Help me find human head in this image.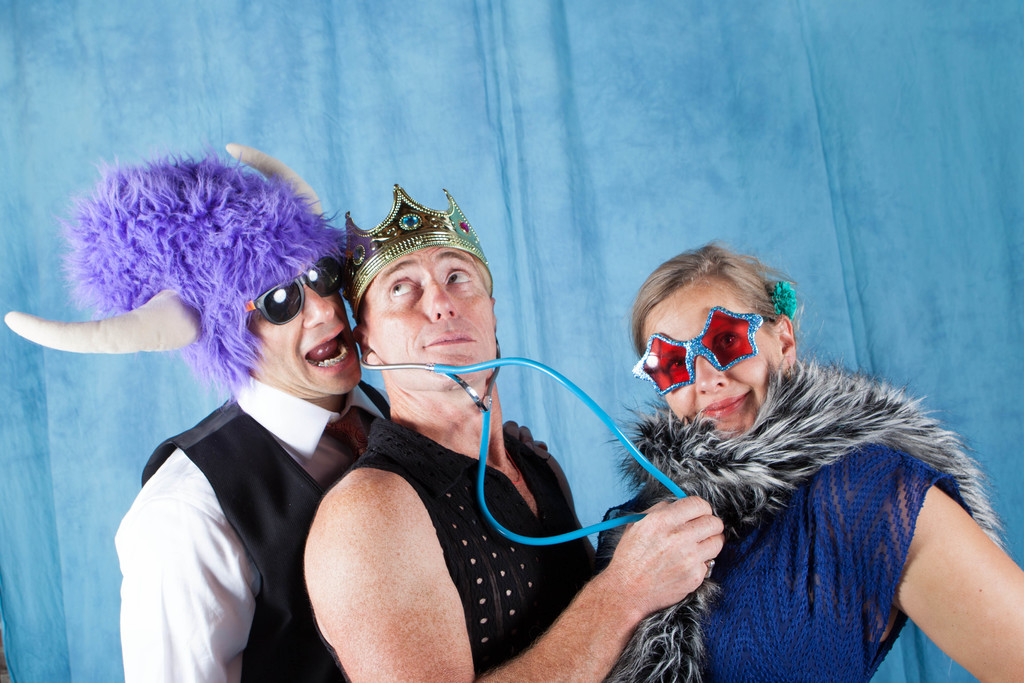
Found it: BBox(341, 182, 502, 395).
